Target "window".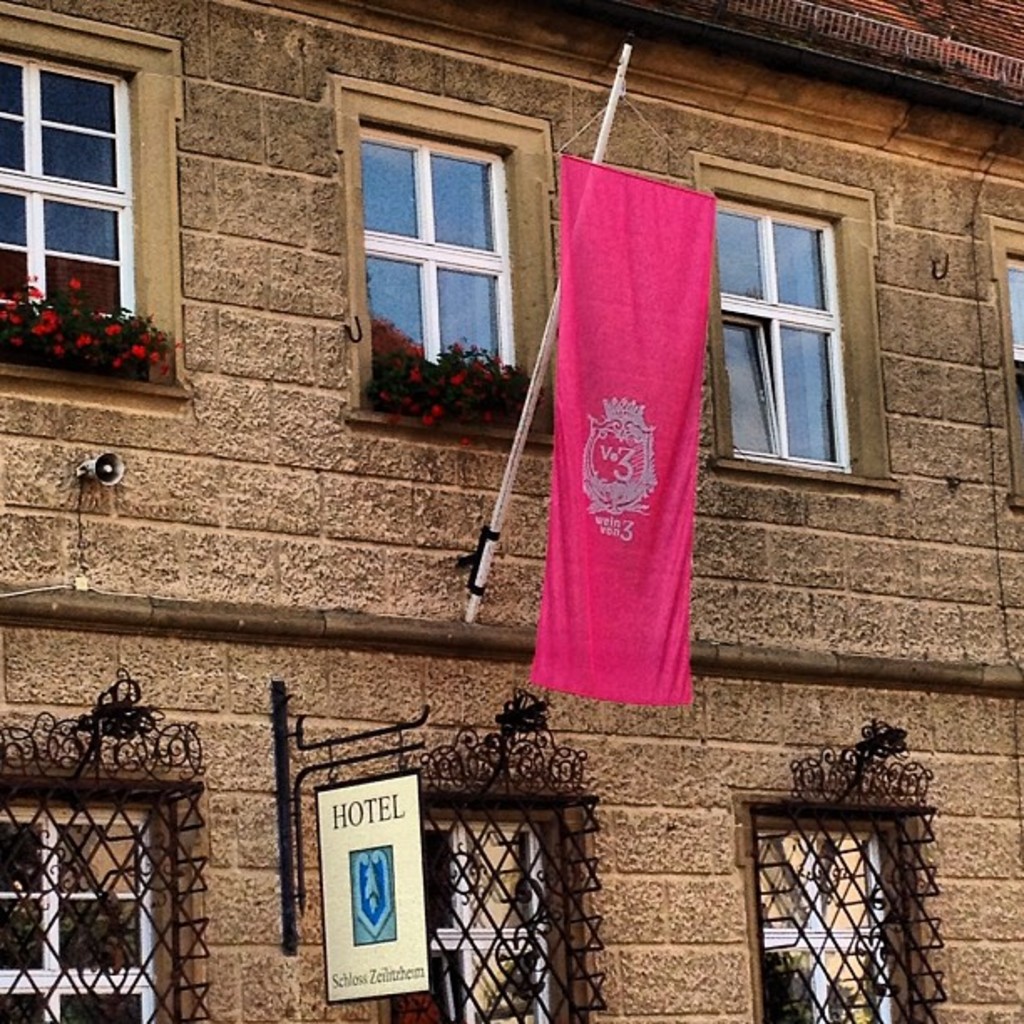
Target region: [0, 765, 212, 1022].
